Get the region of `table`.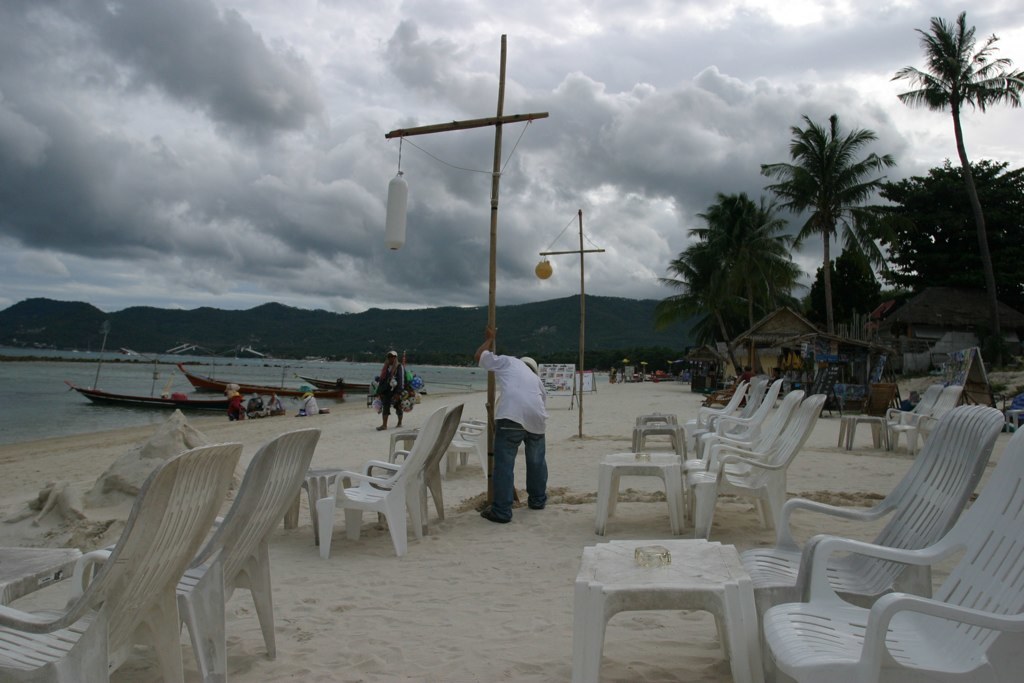
(x1=389, y1=432, x2=419, y2=469).
